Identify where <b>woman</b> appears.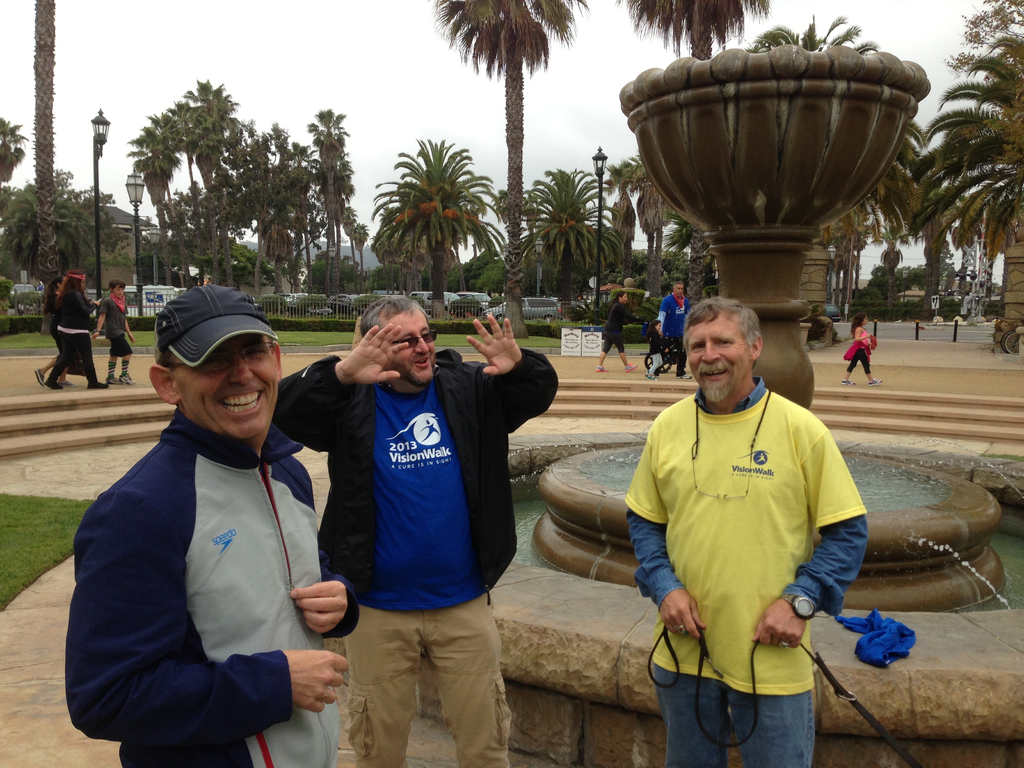
Appears at 36 278 80 388.
